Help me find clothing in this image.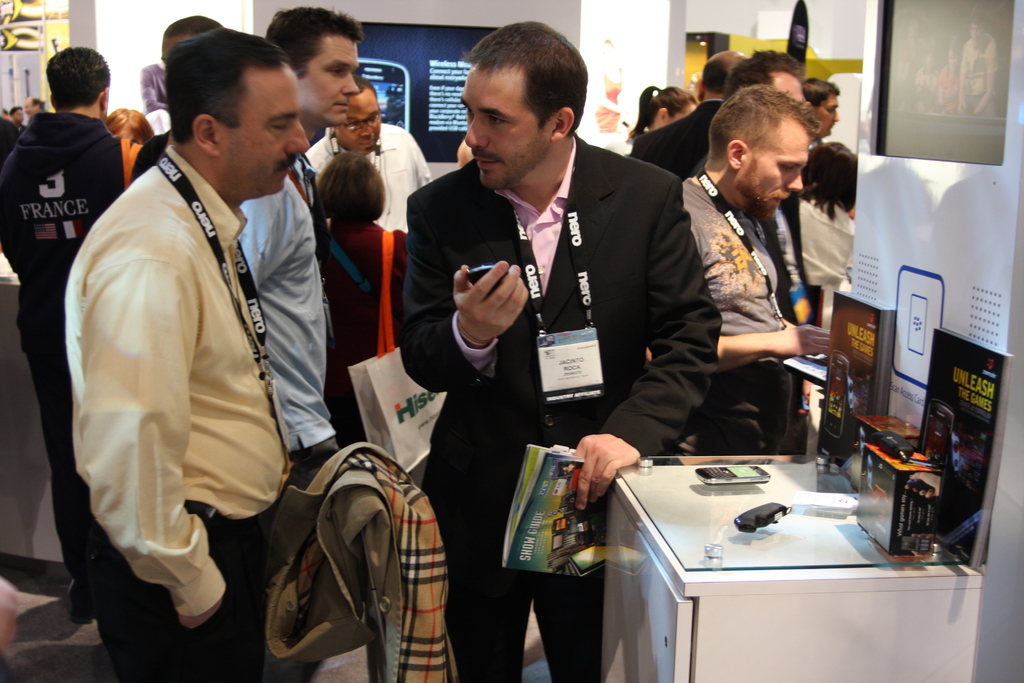
Found it: l=799, t=195, r=858, b=292.
